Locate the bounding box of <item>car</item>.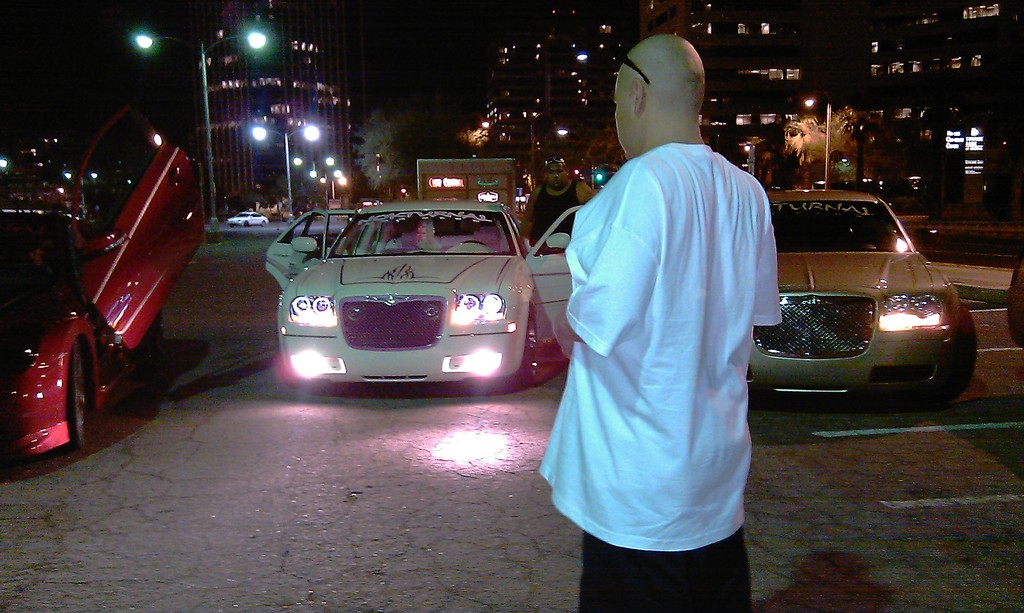
Bounding box: [left=742, top=191, right=980, bottom=404].
